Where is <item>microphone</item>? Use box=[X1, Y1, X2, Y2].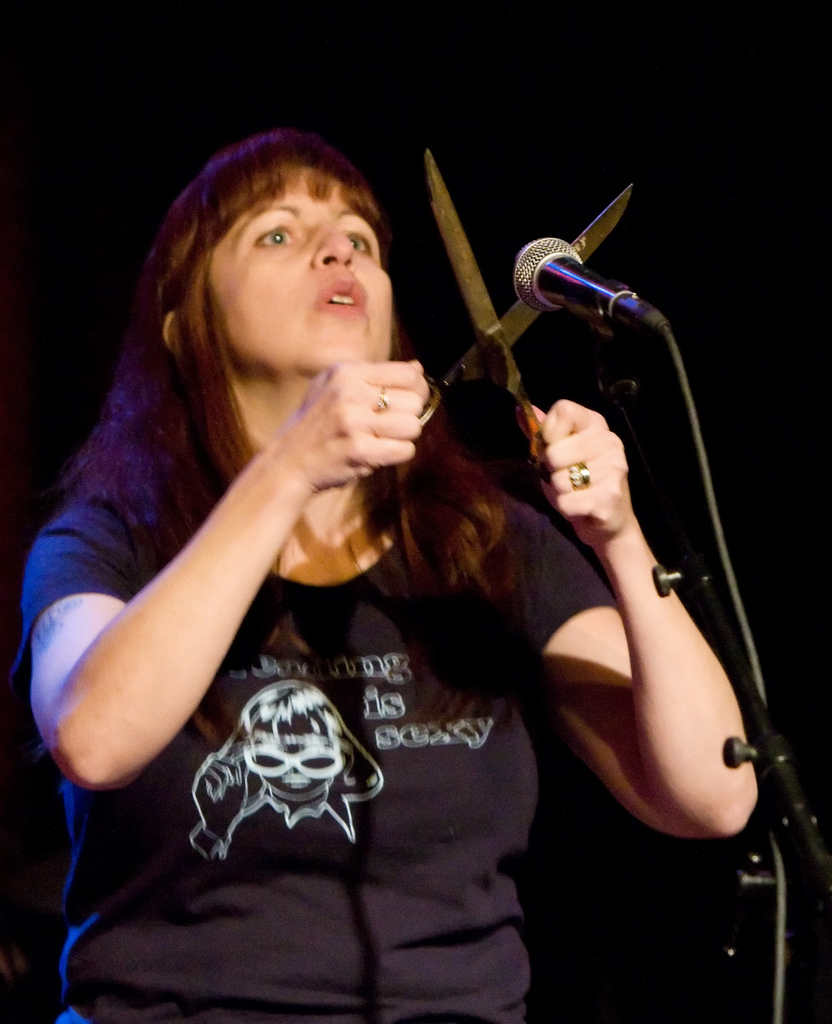
box=[512, 232, 634, 316].
